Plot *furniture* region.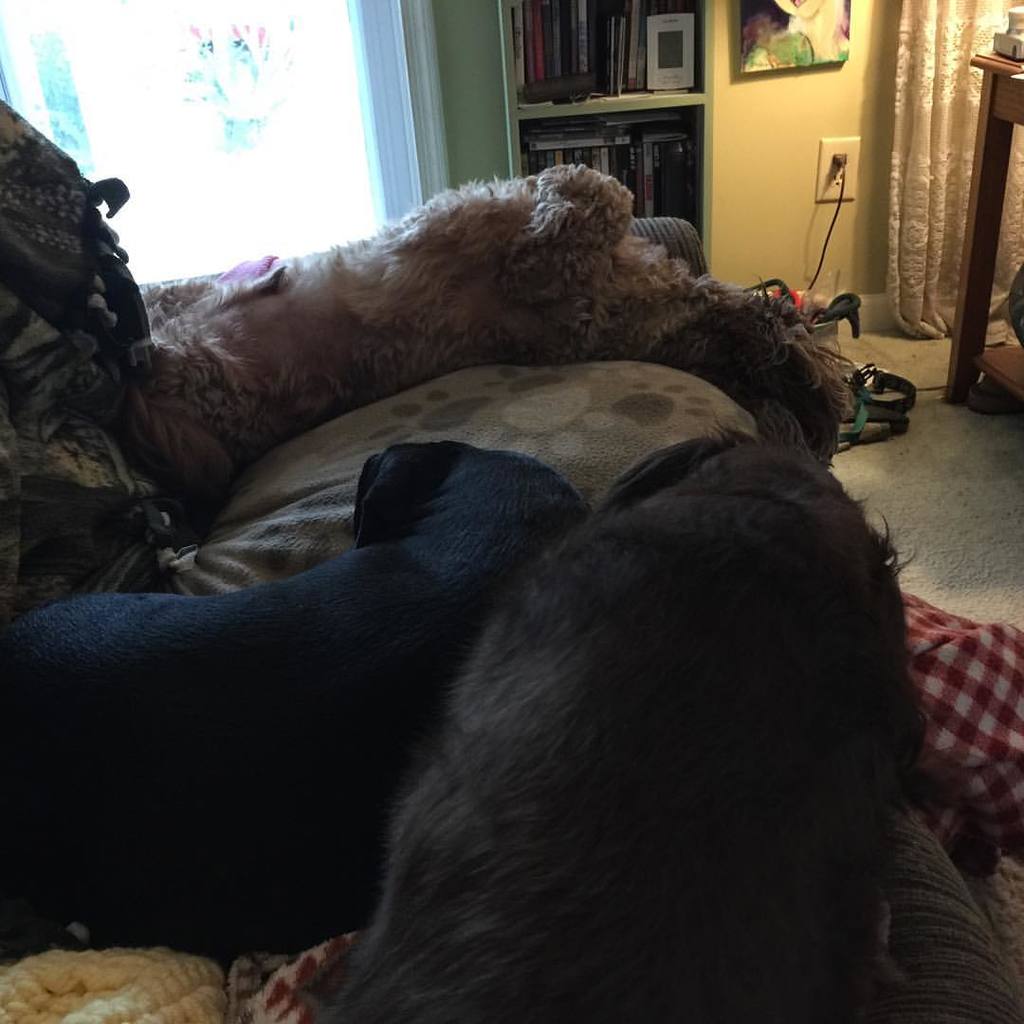
Plotted at crop(0, 101, 1023, 1023).
